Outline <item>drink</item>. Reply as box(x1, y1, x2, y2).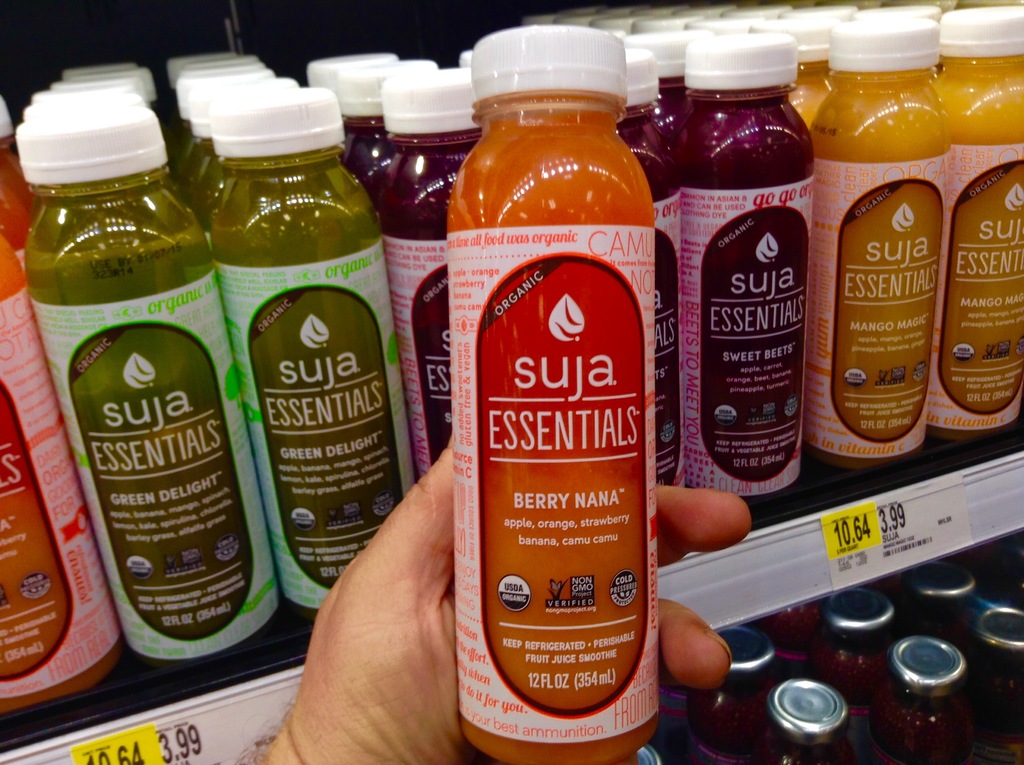
box(458, 113, 664, 764).
